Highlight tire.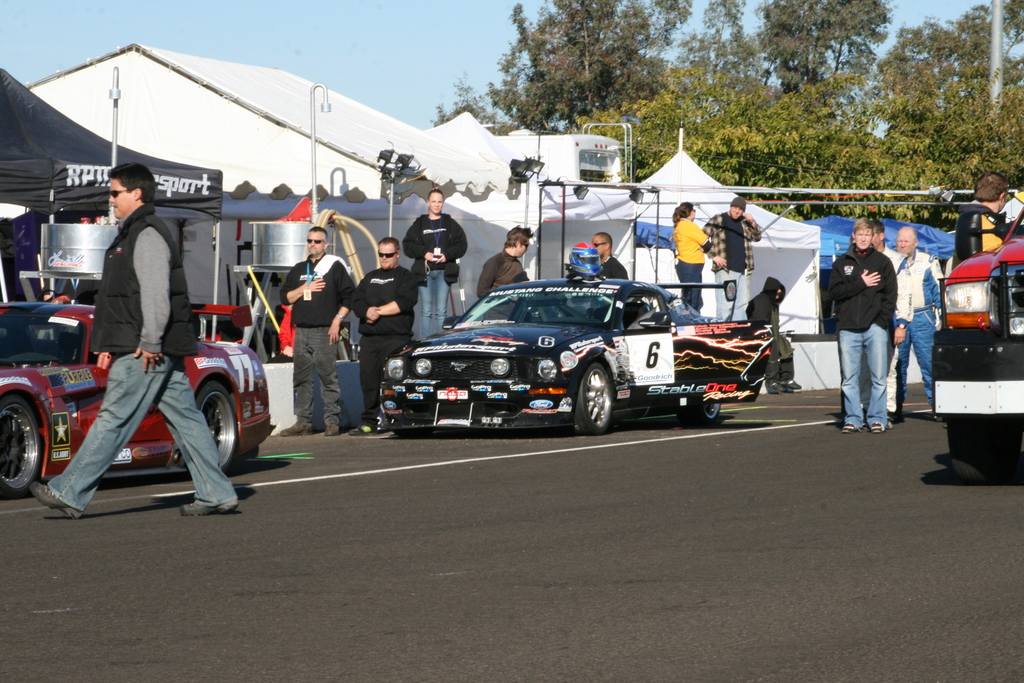
Highlighted region: [x1=573, y1=359, x2=633, y2=437].
